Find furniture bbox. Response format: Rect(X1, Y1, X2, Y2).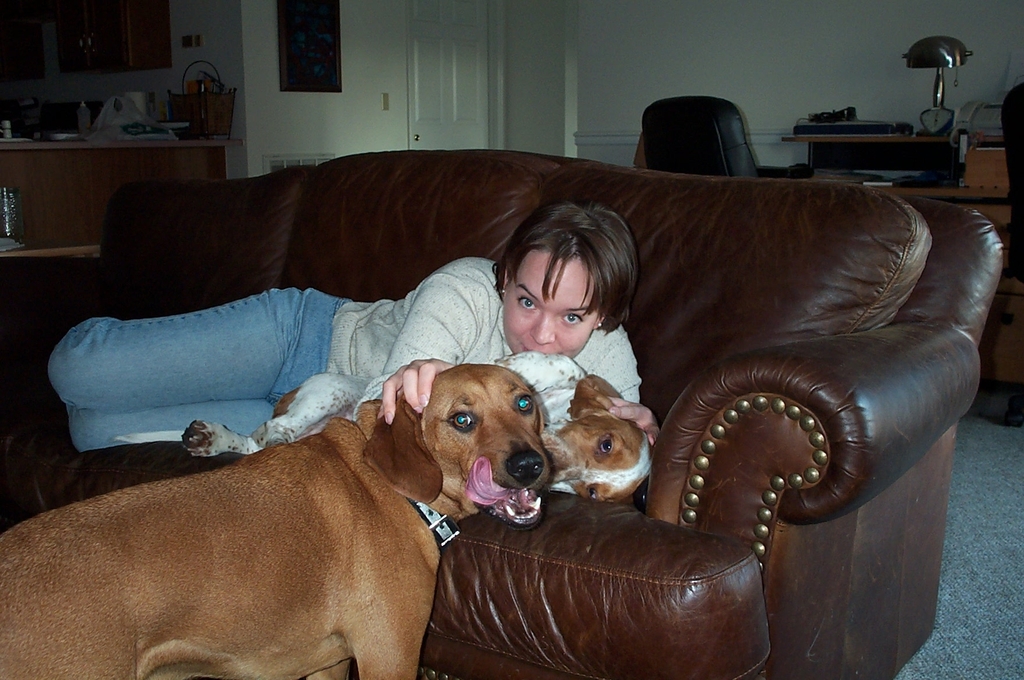
Rect(98, 167, 1005, 679).
